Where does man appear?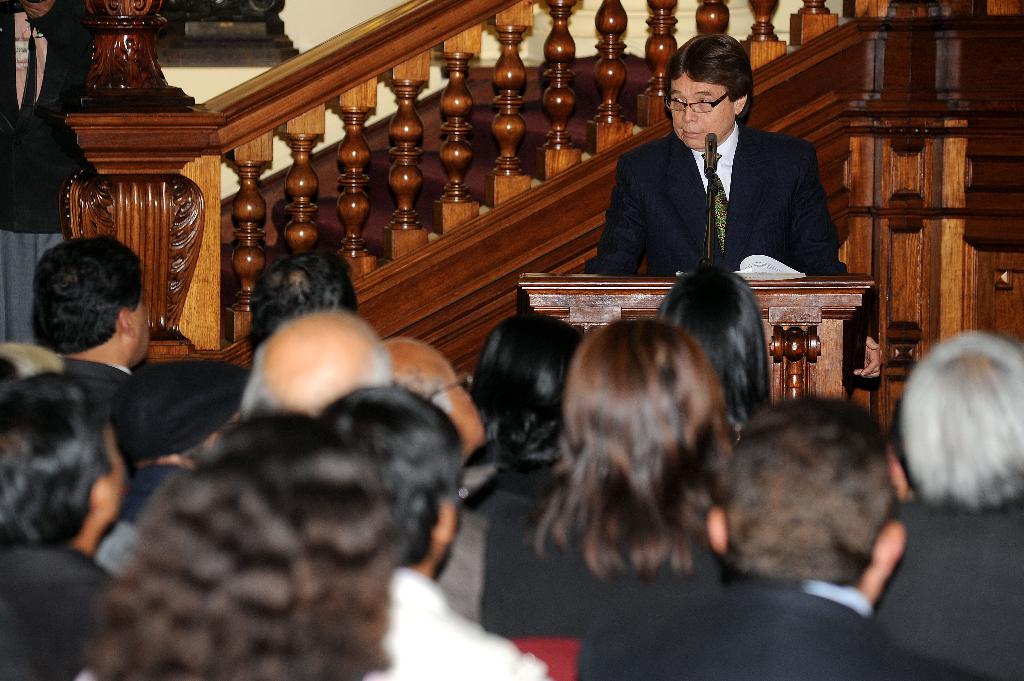
Appears at (314,382,559,680).
